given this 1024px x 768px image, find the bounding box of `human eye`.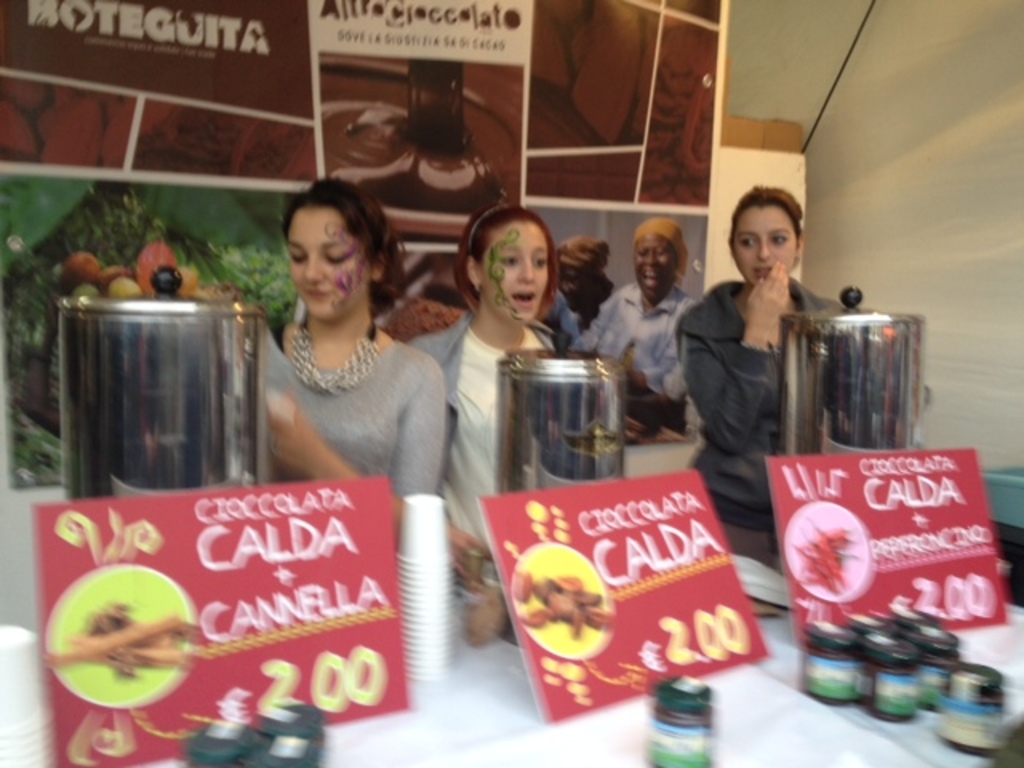
(637,246,645,256).
